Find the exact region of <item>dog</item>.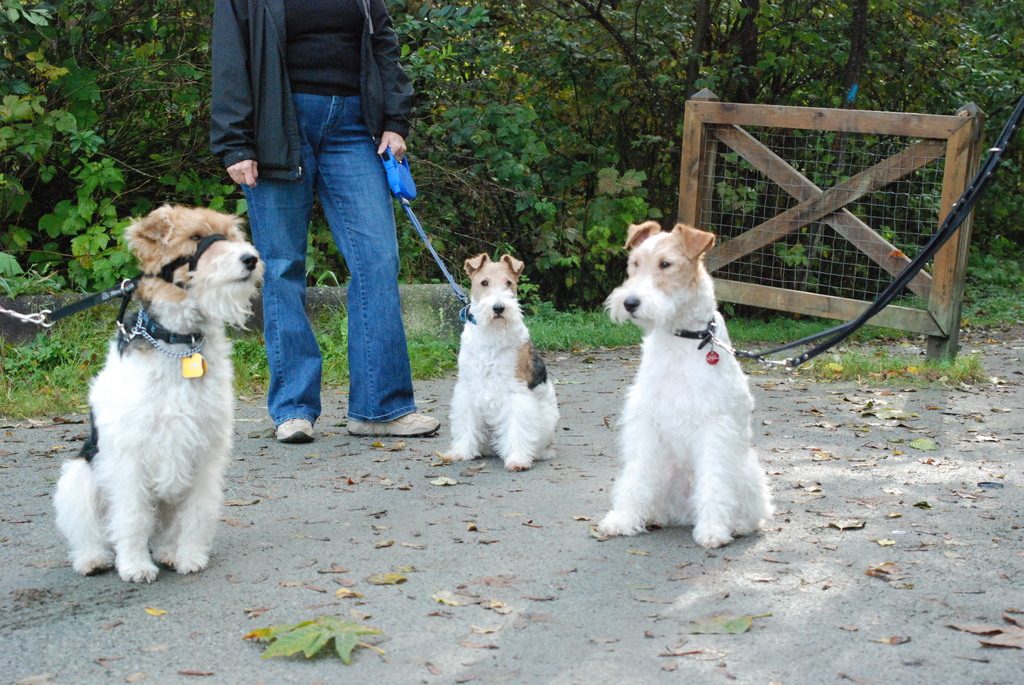
Exact region: detection(595, 220, 778, 552).
